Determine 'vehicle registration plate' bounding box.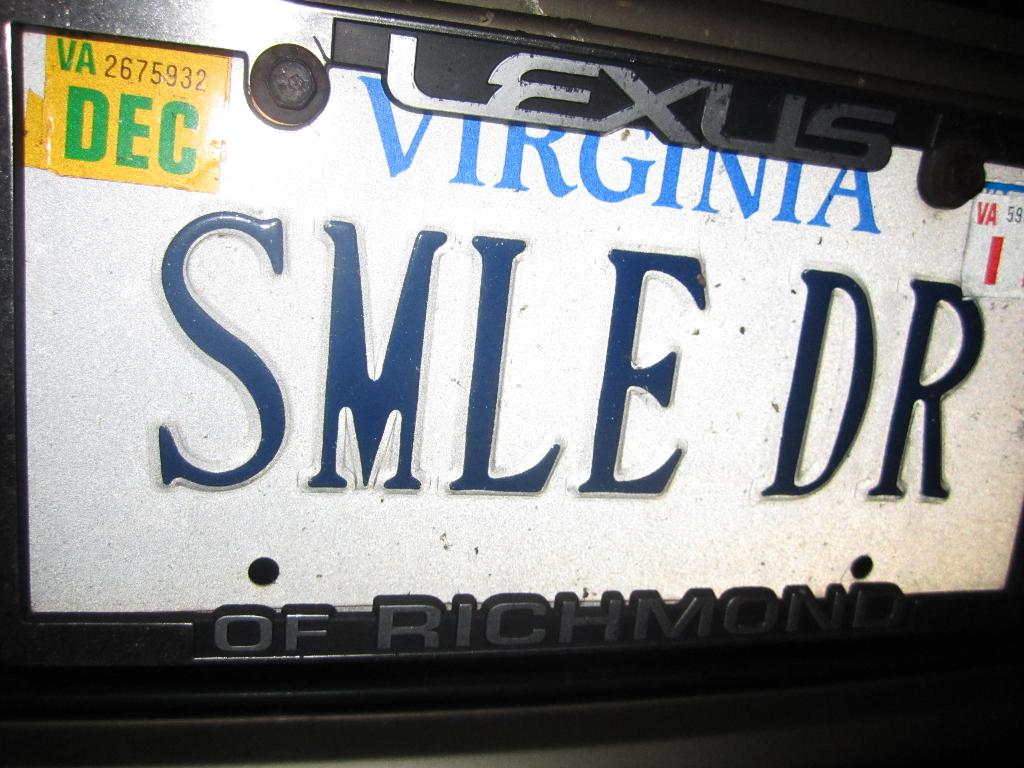
Determined: {"left": 1, "top": 0, "right": 1021, "bottom": 732}.
